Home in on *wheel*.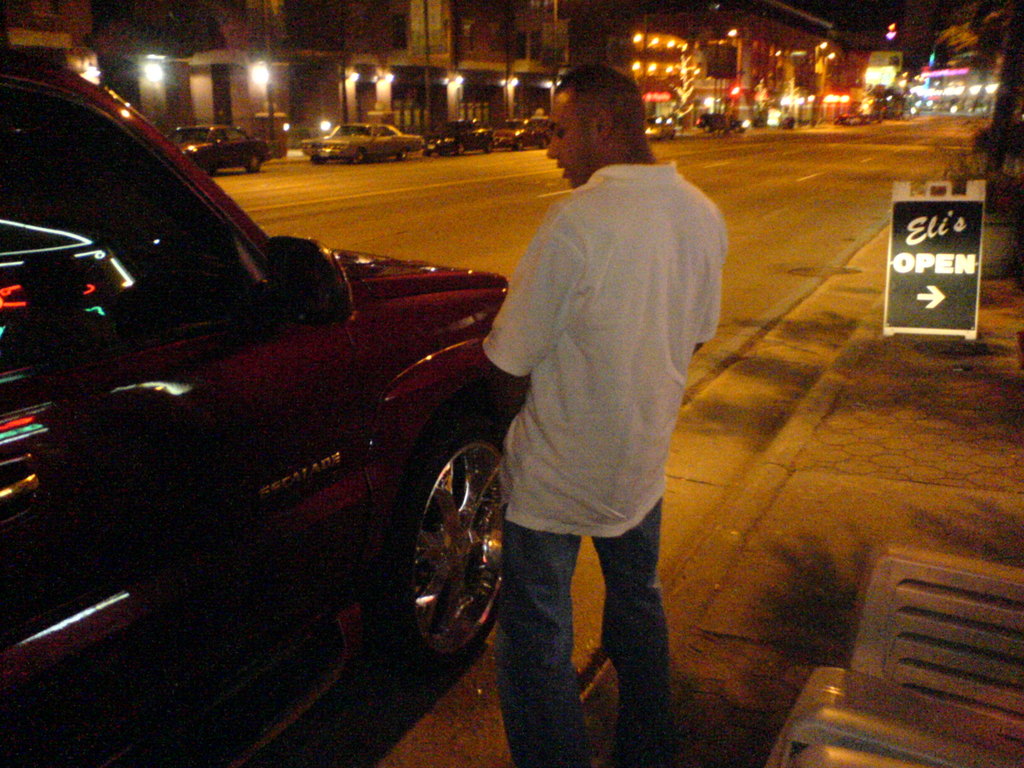
Homed in at crop(397, 150, 407, 157).
